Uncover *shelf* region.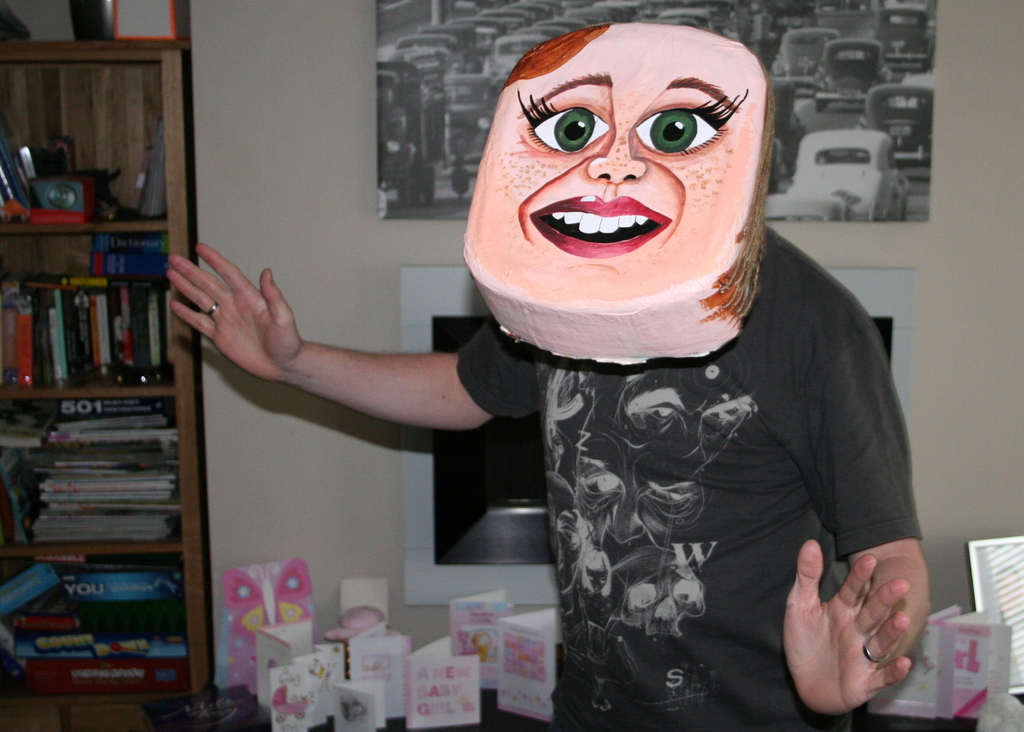
Uncovered: {"x1": 0, "y1": 49, "x2": 228, "y2": 604}.
